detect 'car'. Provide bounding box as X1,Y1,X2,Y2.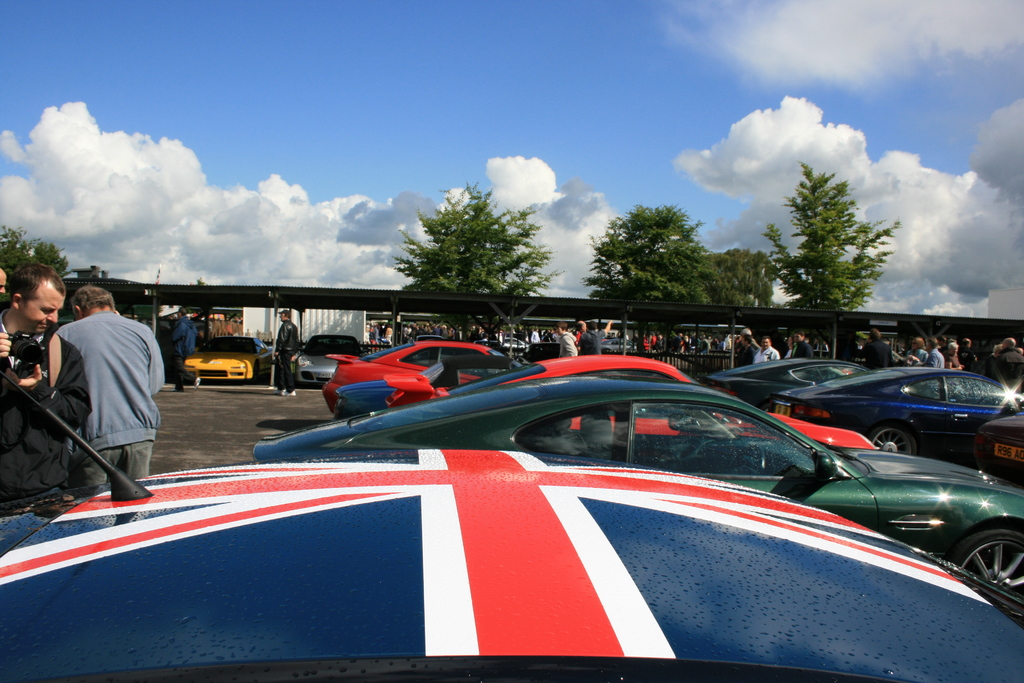
180,333,267,384.
